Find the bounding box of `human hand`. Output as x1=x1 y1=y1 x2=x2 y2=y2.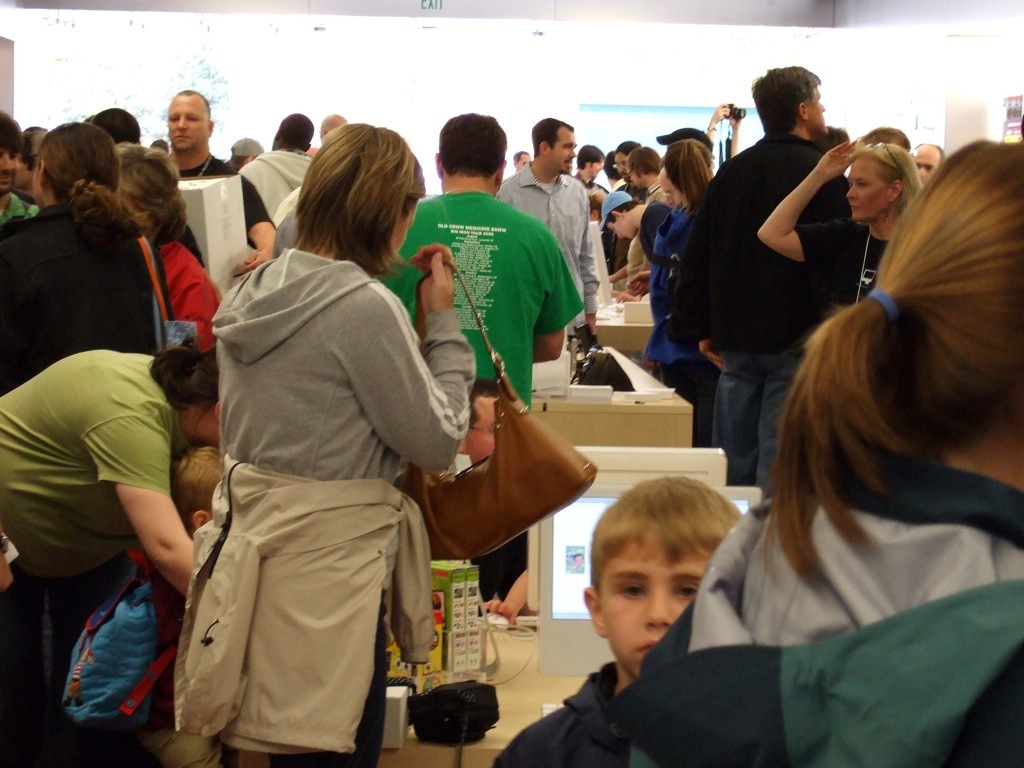
x1=480 y1=599 x2=518 y2=630.
